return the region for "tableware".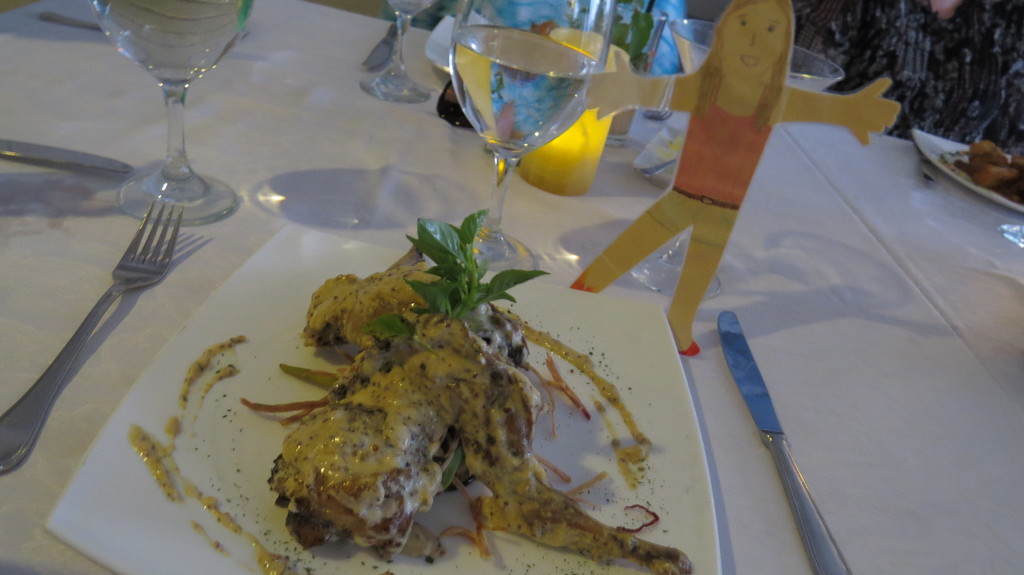
(x1=714, y1=308, x2=852, y2=574).
